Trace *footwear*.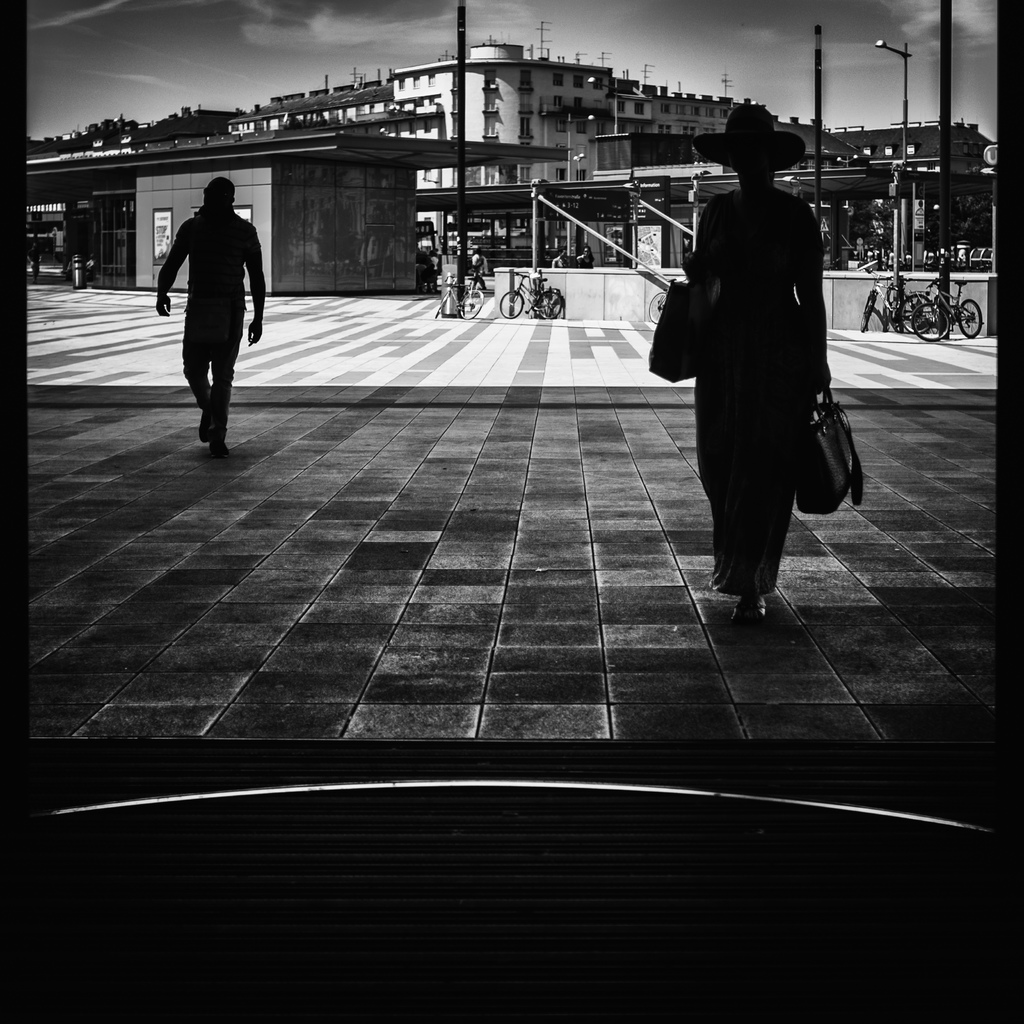
Traced to 732:596:774:637.
